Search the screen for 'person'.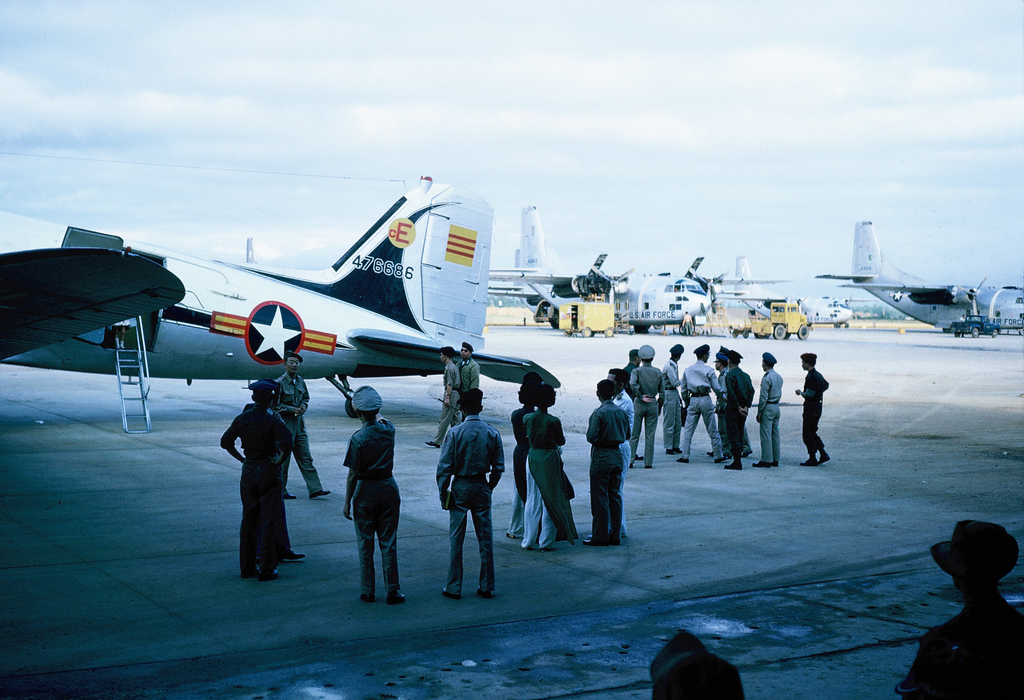
Found at [x1=221, y1=379, x2=295, y2=583].
